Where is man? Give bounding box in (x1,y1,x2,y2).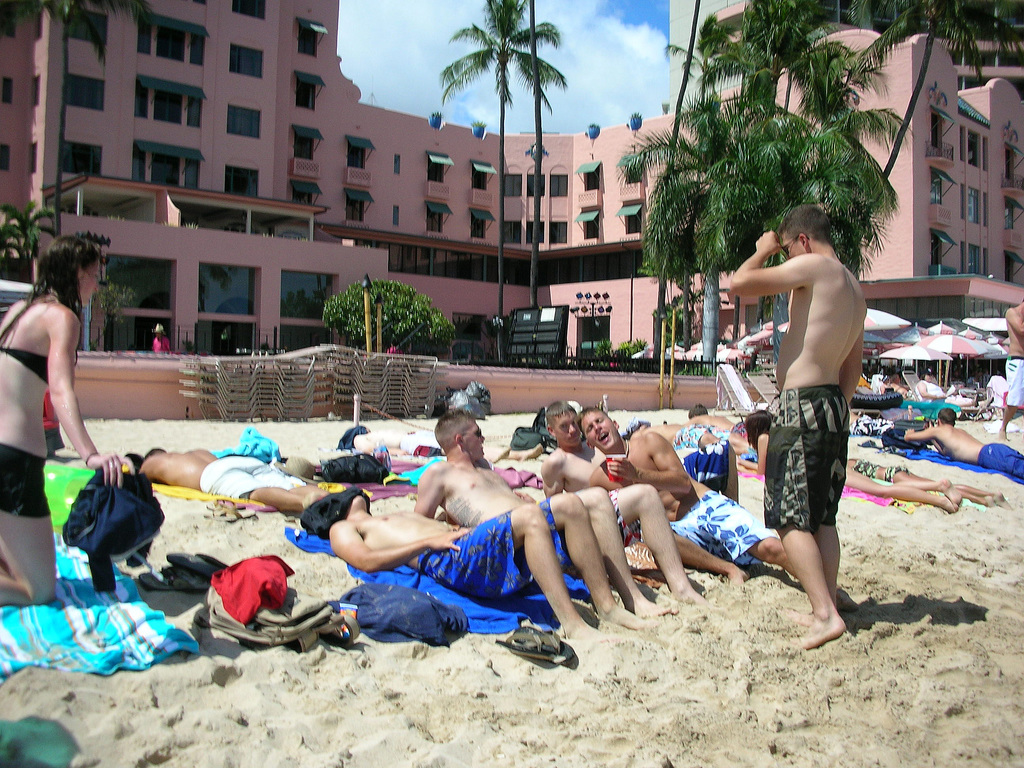
(412,407,705,616).
